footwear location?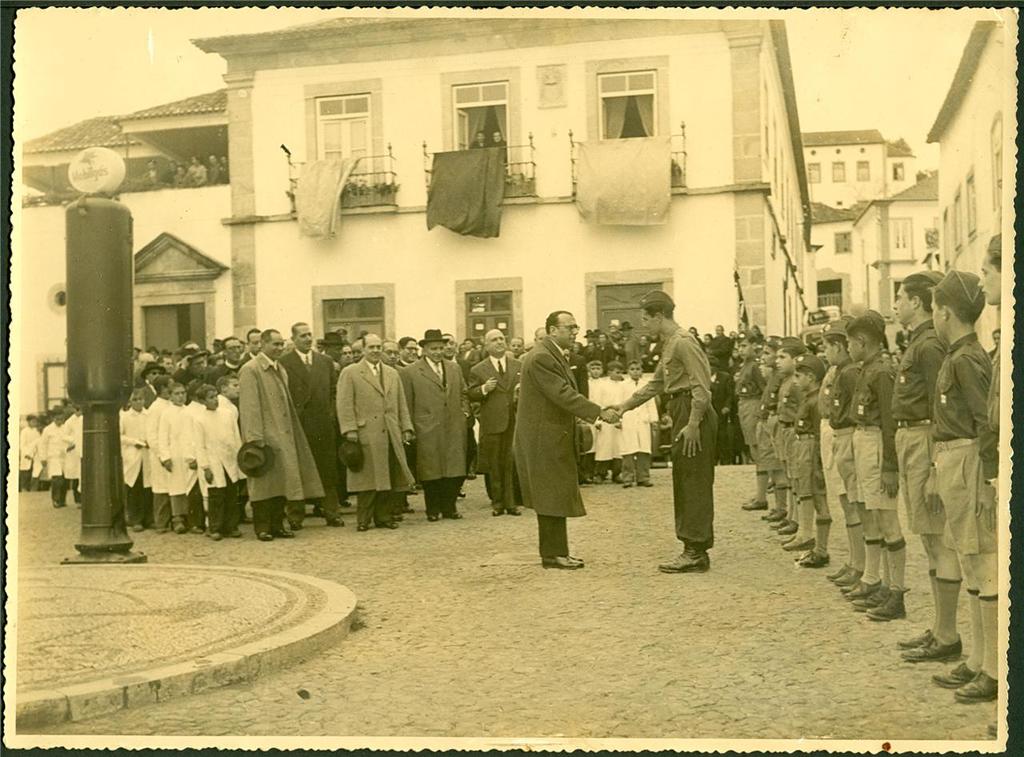
Rect(399, 499, 416, 512)
